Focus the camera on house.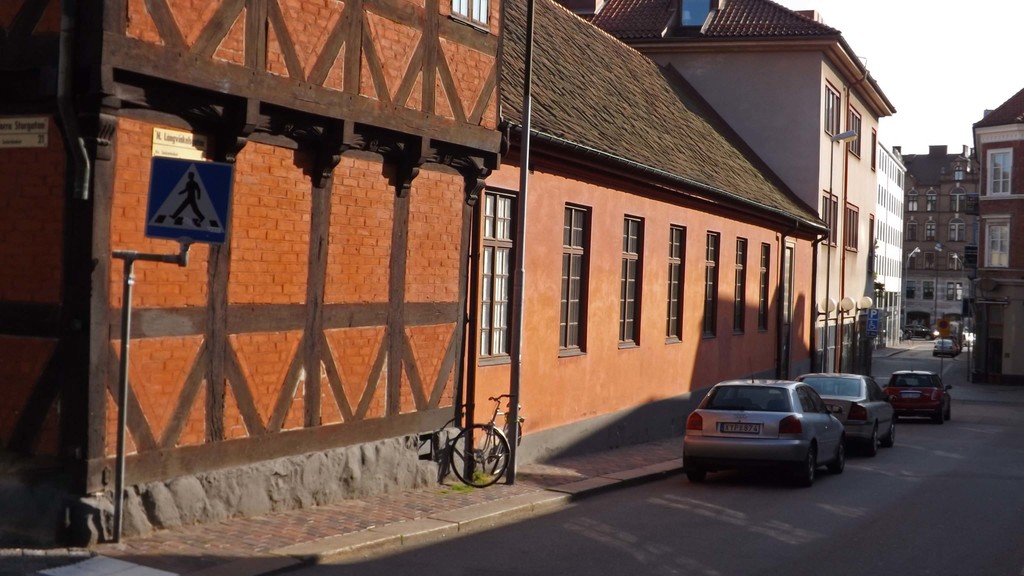
Focus region: (691,0,910,373).
